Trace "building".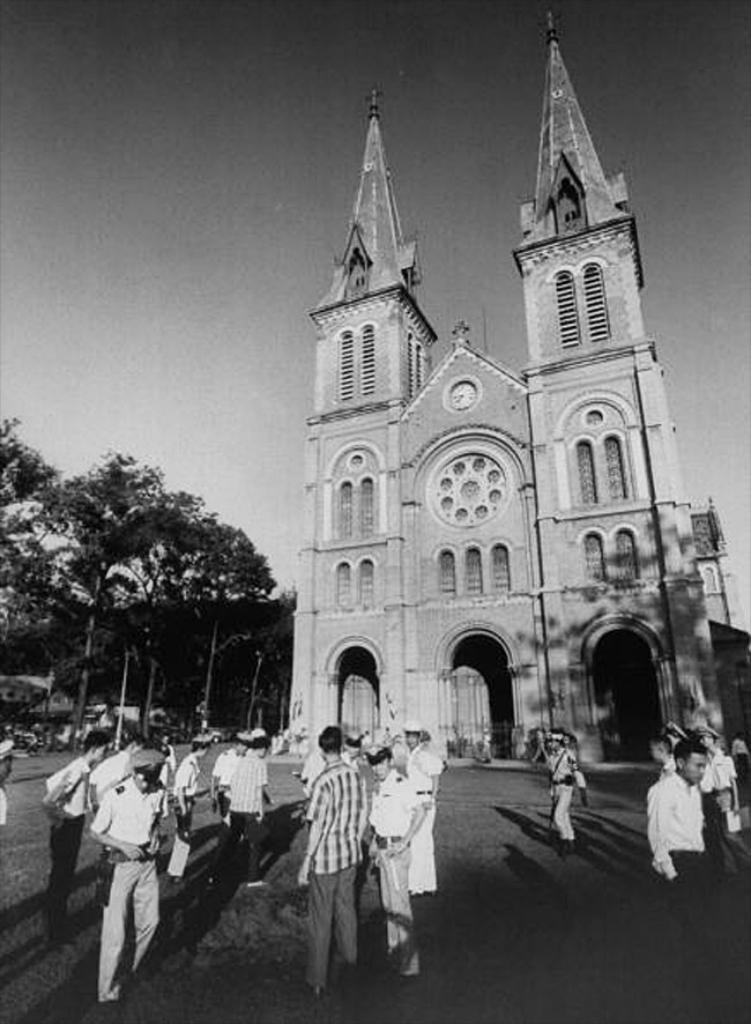
Traced to bbox=(267, 9, 733, 760).
